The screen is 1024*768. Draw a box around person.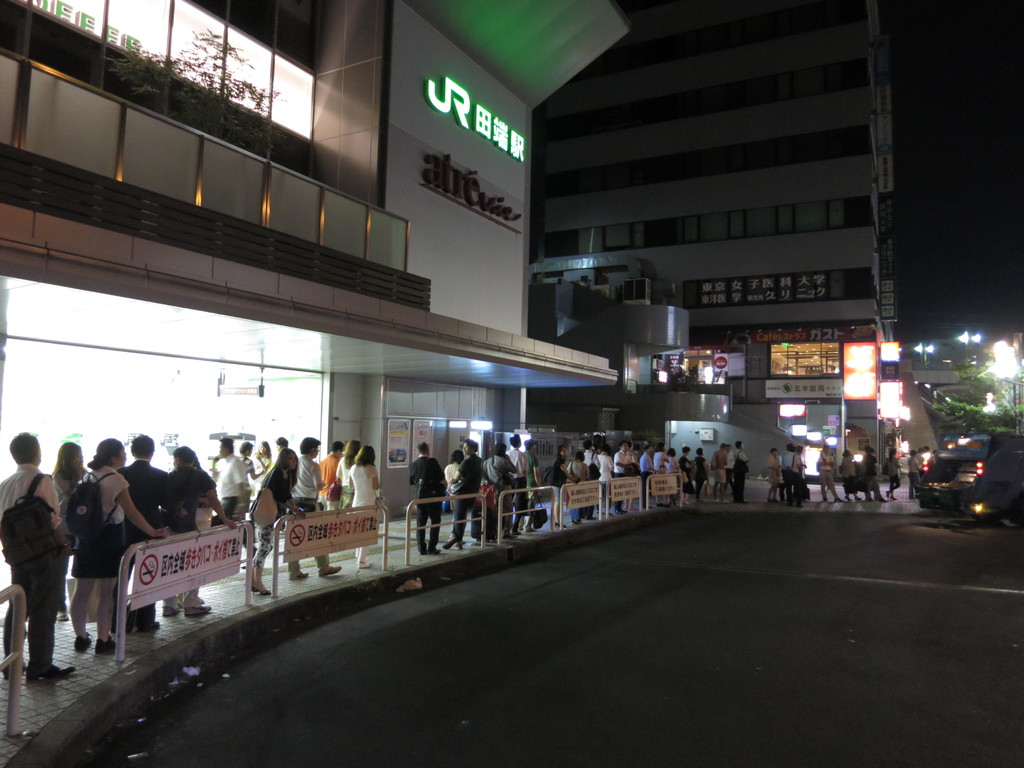
36 441 84 618.
